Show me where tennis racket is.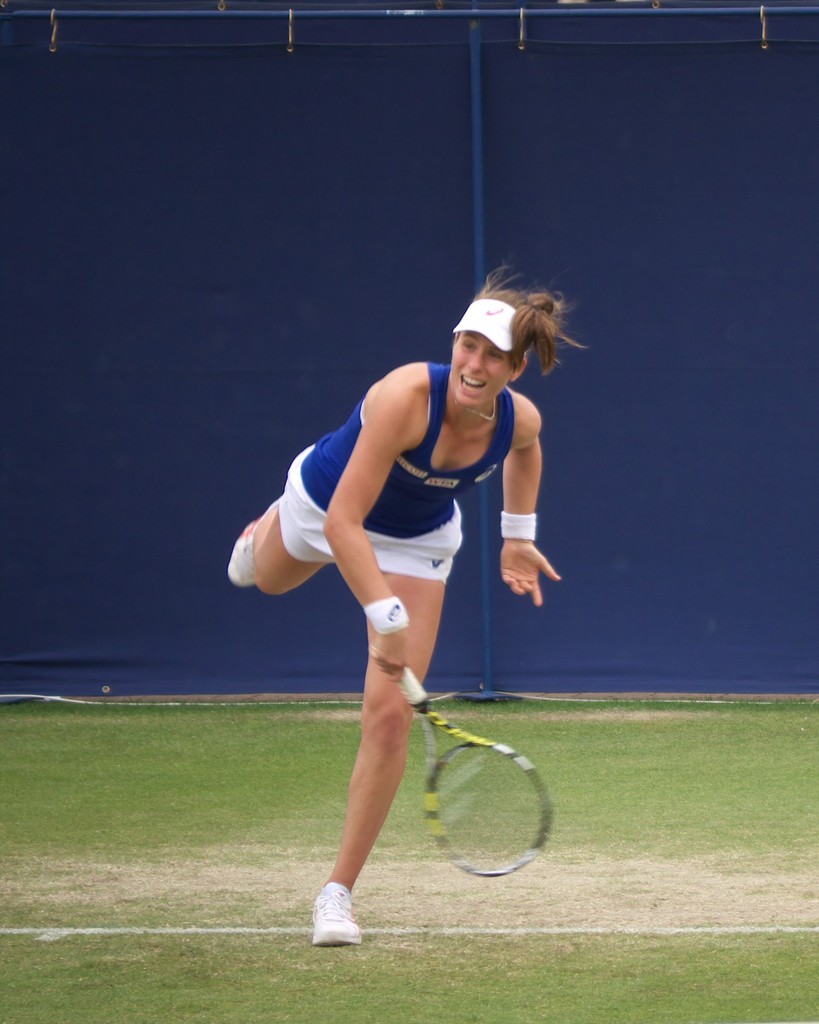
tennis racket is at x1=391 y1=660 x2=550 y2=881.
